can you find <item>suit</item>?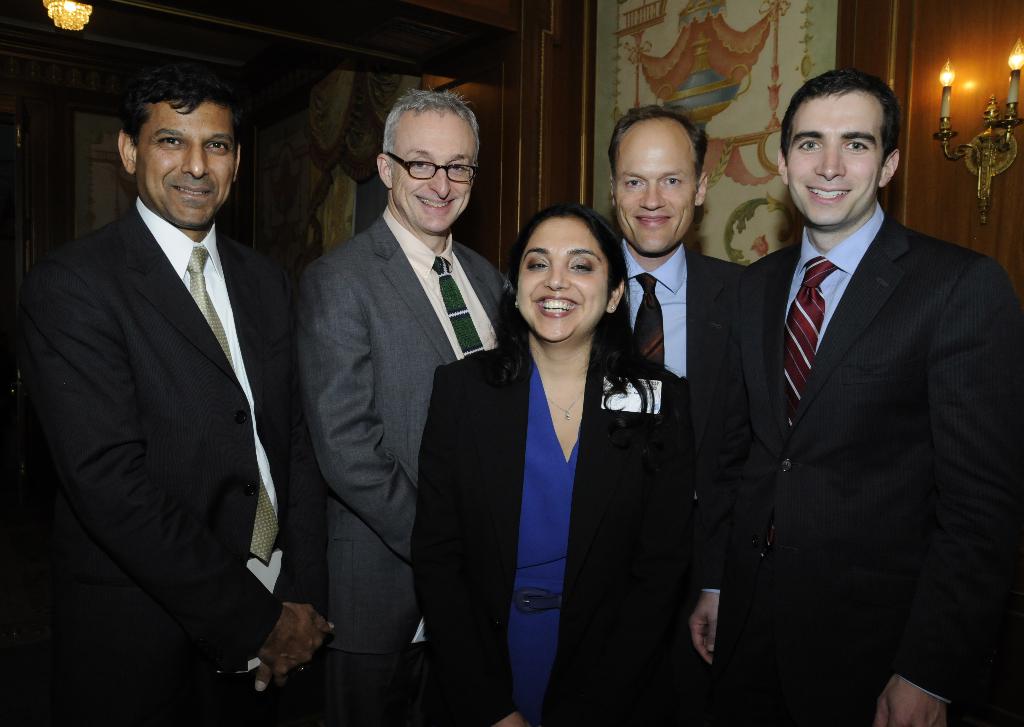
Yes, bounding box: 712, 60, 1007, 719.
